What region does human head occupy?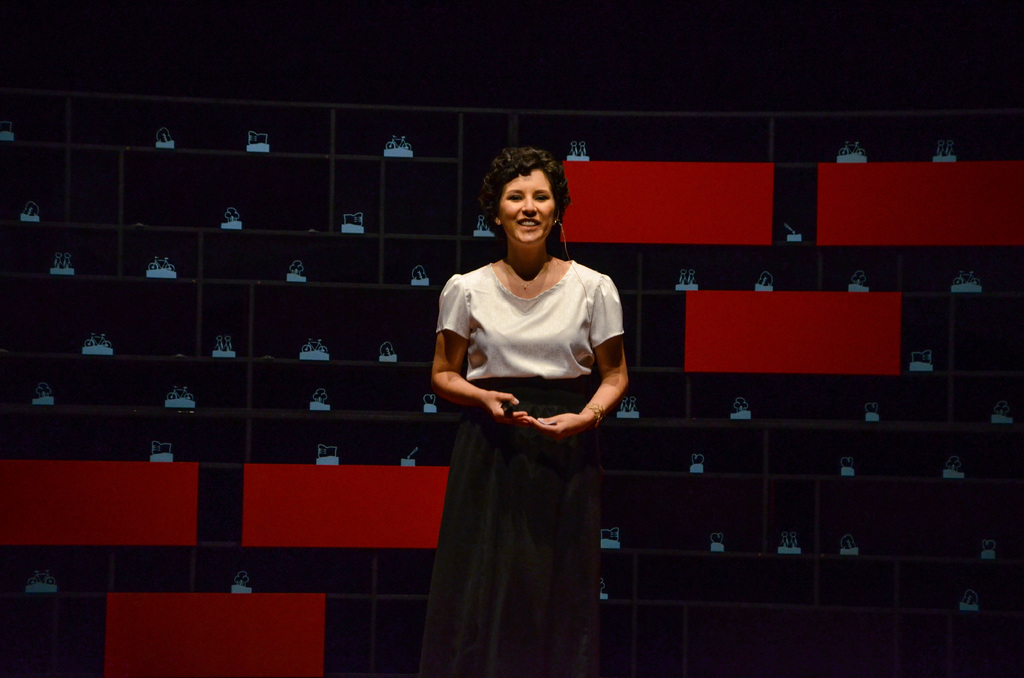
box=[480, 147, 575, 255].
